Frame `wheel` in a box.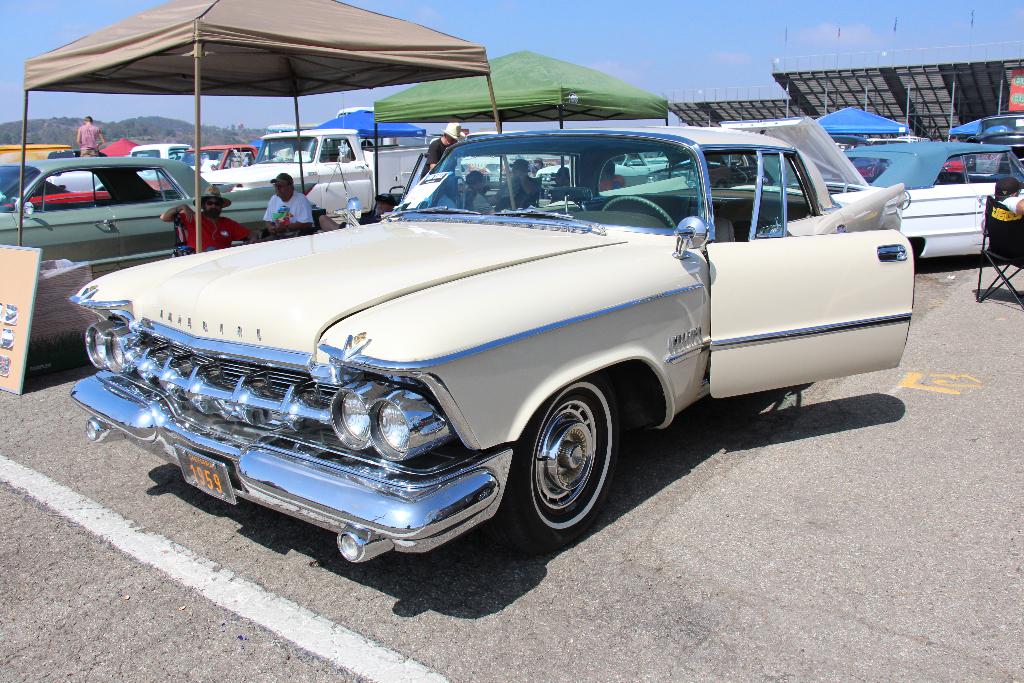
[504,387,630,555].
